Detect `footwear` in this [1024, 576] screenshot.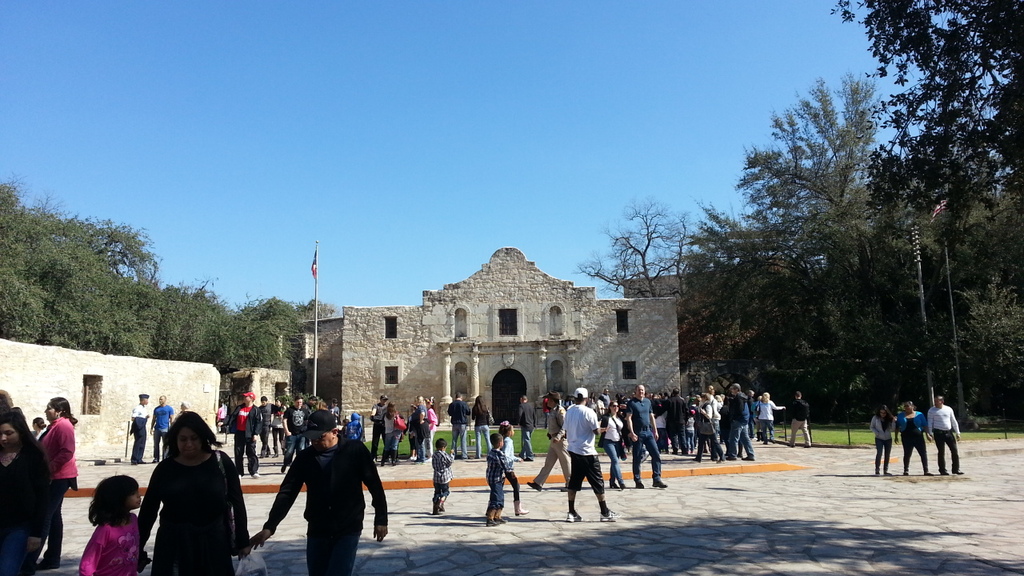
Detection: [490, 515, 505, 524].
